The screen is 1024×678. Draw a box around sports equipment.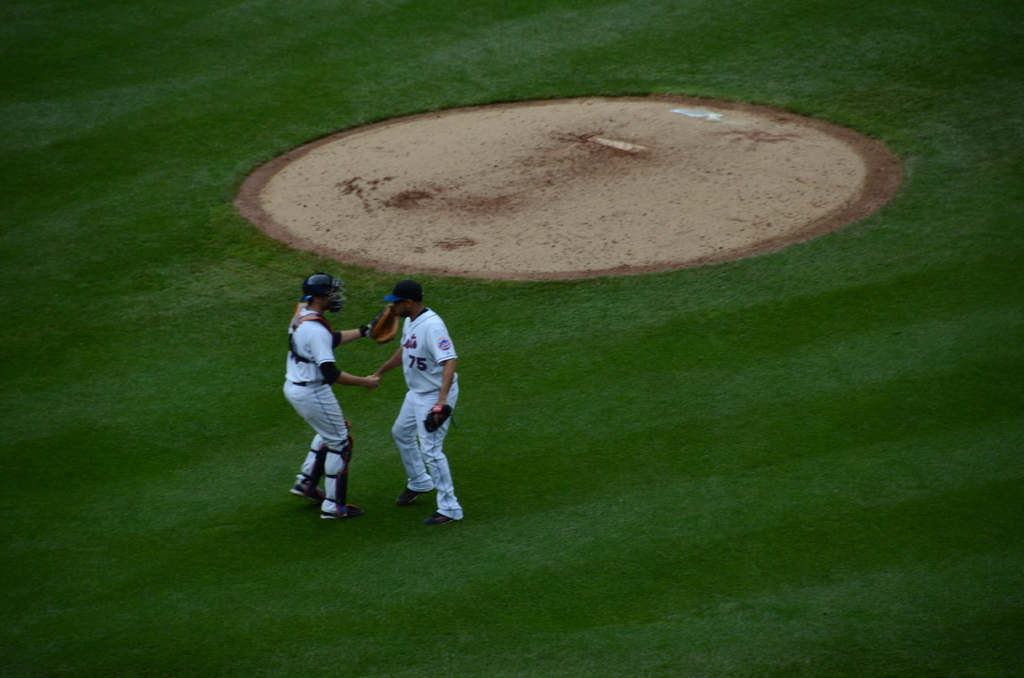
(left=342, top=503, right=363, bottom=519).
